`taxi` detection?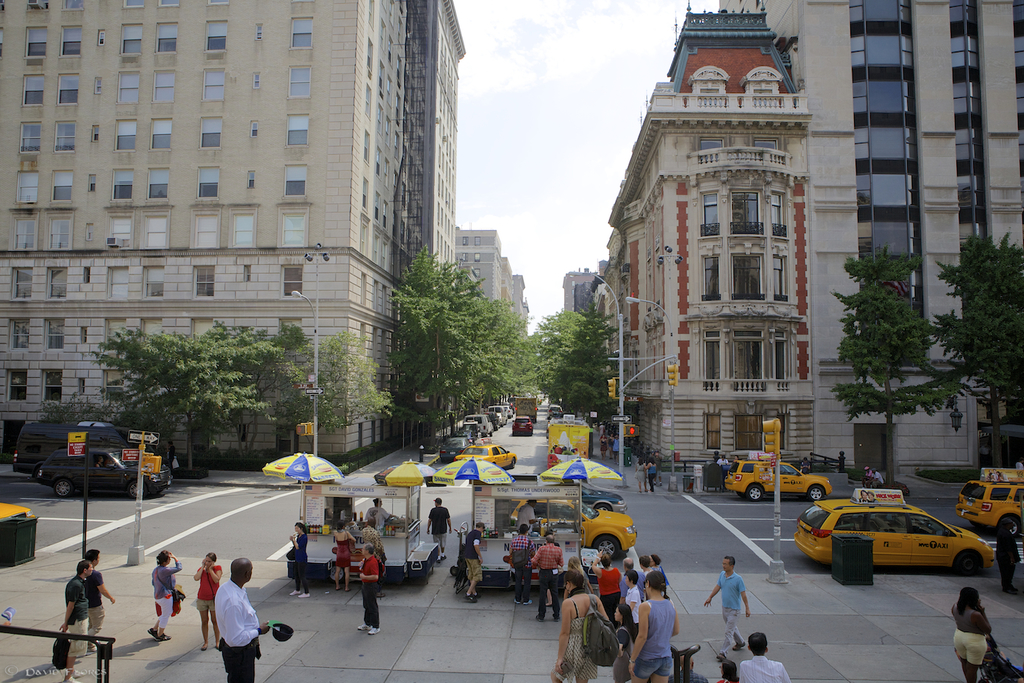
(left=791, top=489, right=1005, bottom=585)
